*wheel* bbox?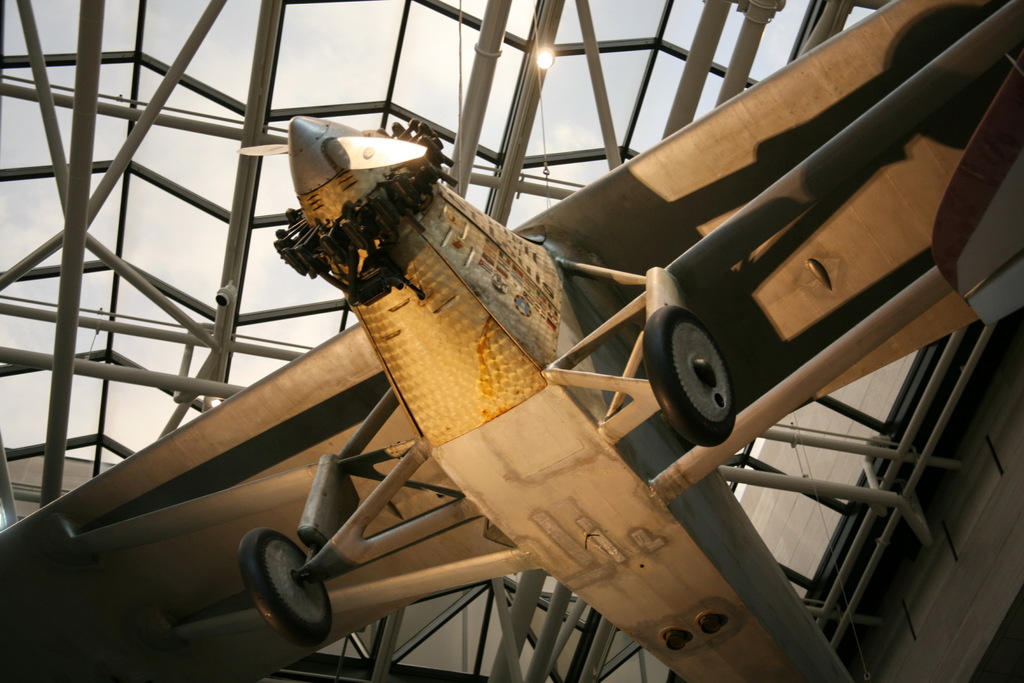
[236,529,337,652]
